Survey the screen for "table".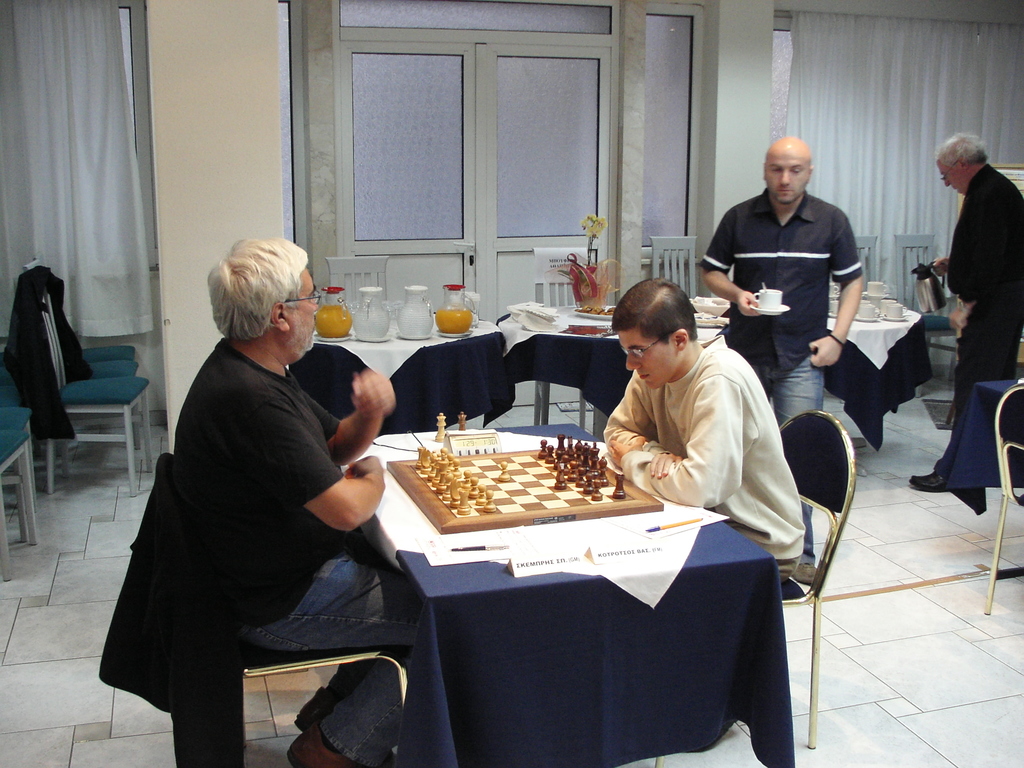
Survey found: box(338, 420, 790, 767).
